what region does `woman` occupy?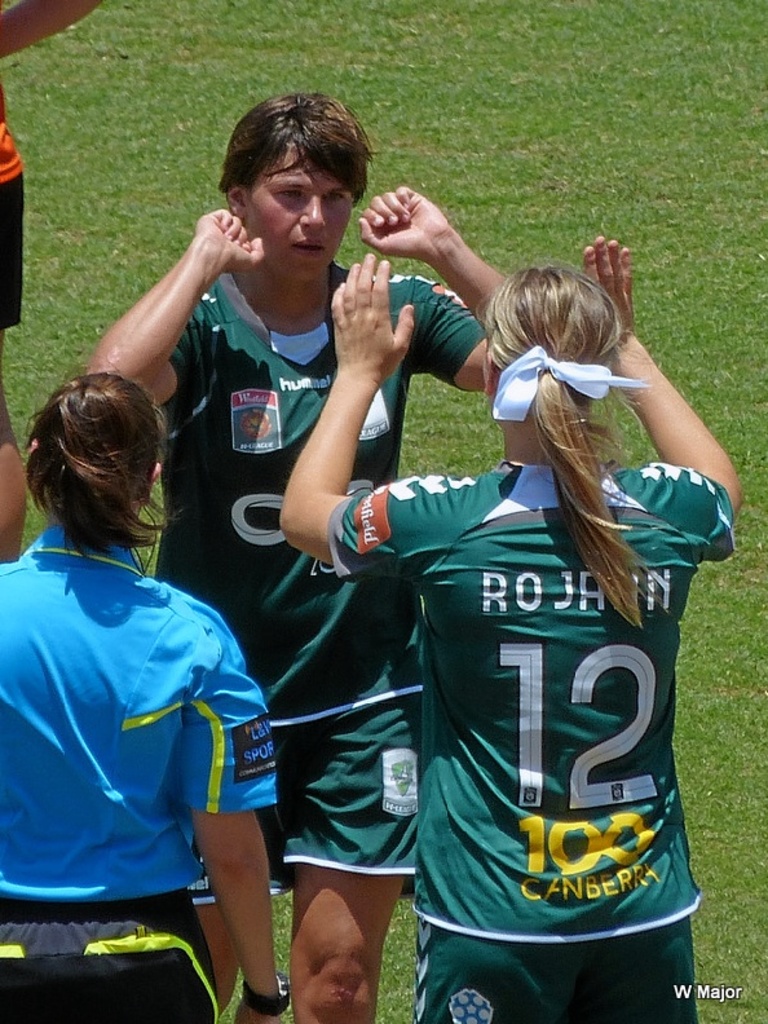
0/336/268/1002.
